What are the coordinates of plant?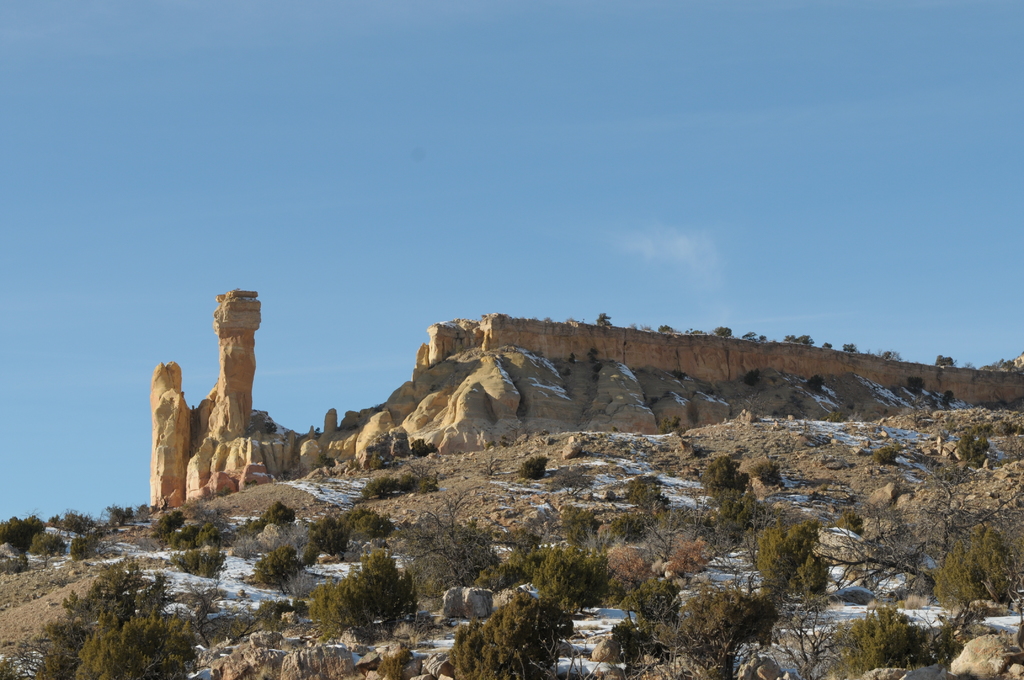
left=952, top=426, right=1004, bottom=467.
